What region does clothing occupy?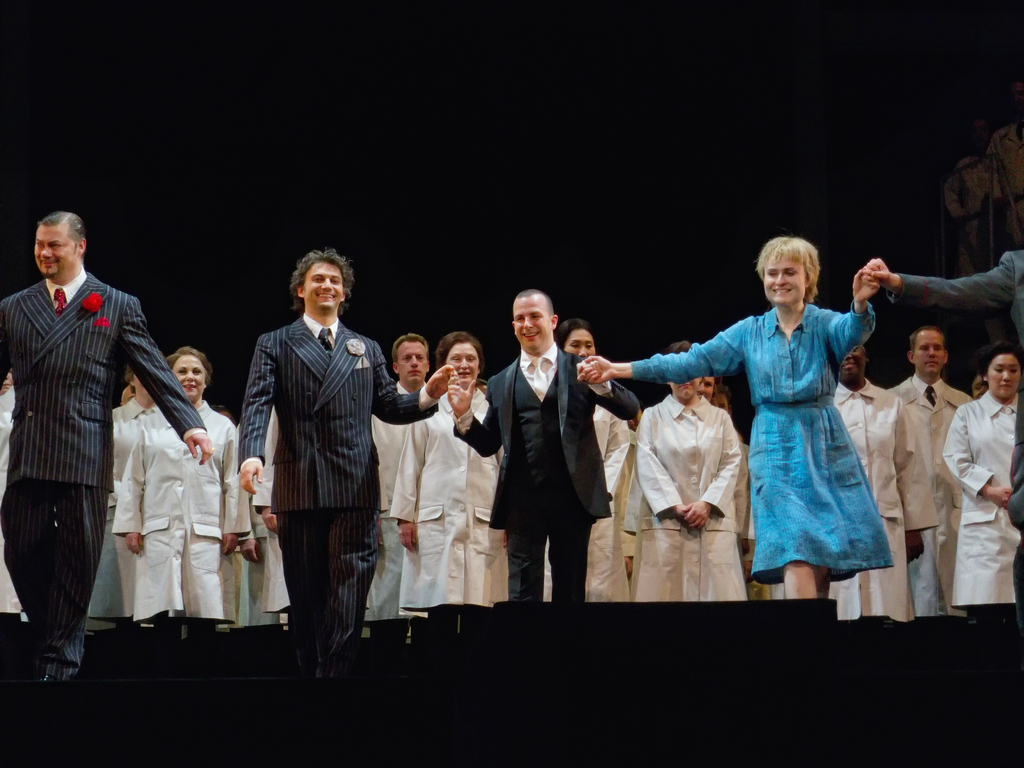
left=563, top=384, right=622, bottom=610.
